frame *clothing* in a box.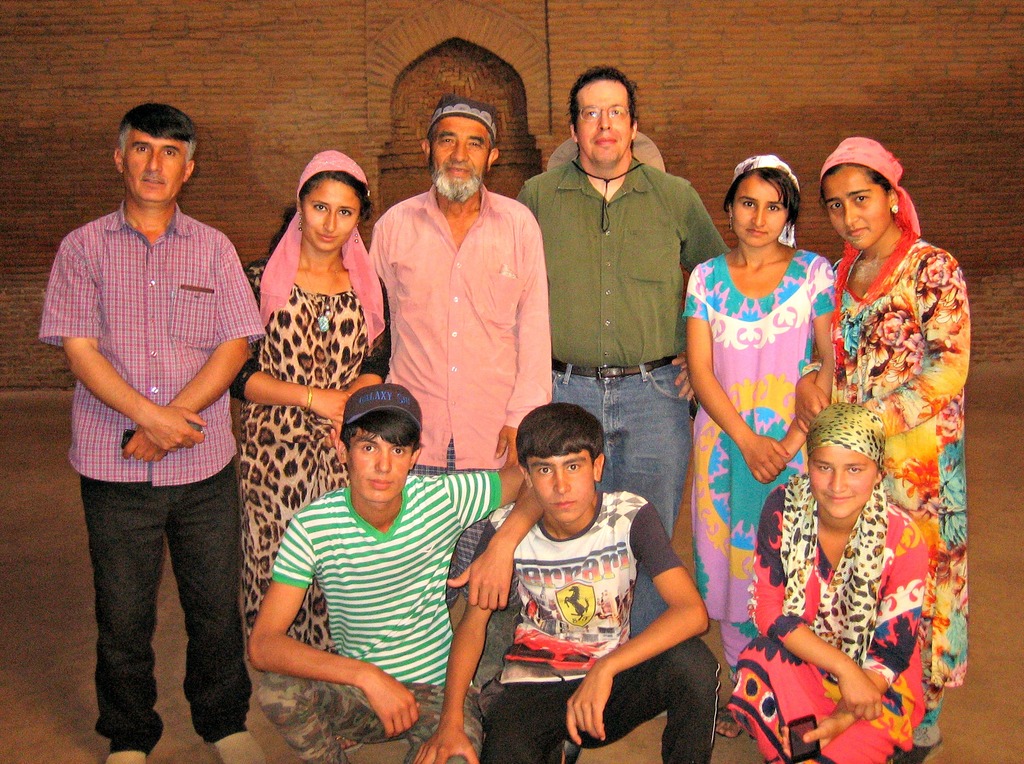
682,154,846,672.
